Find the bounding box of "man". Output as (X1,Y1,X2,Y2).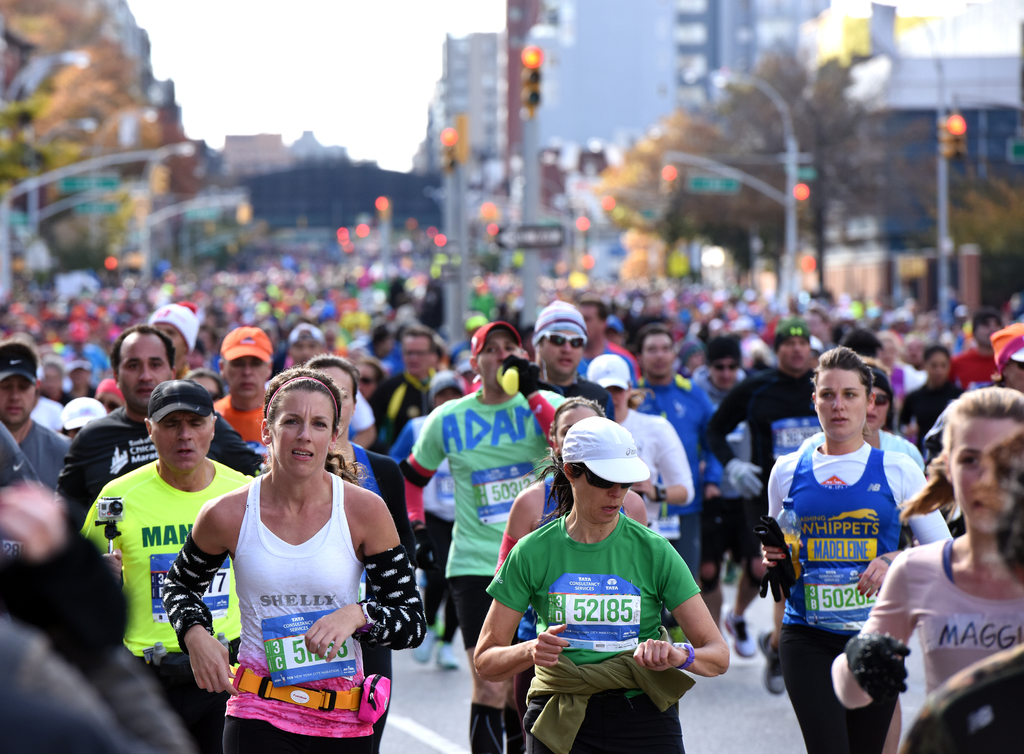
(367,323,441,442).
